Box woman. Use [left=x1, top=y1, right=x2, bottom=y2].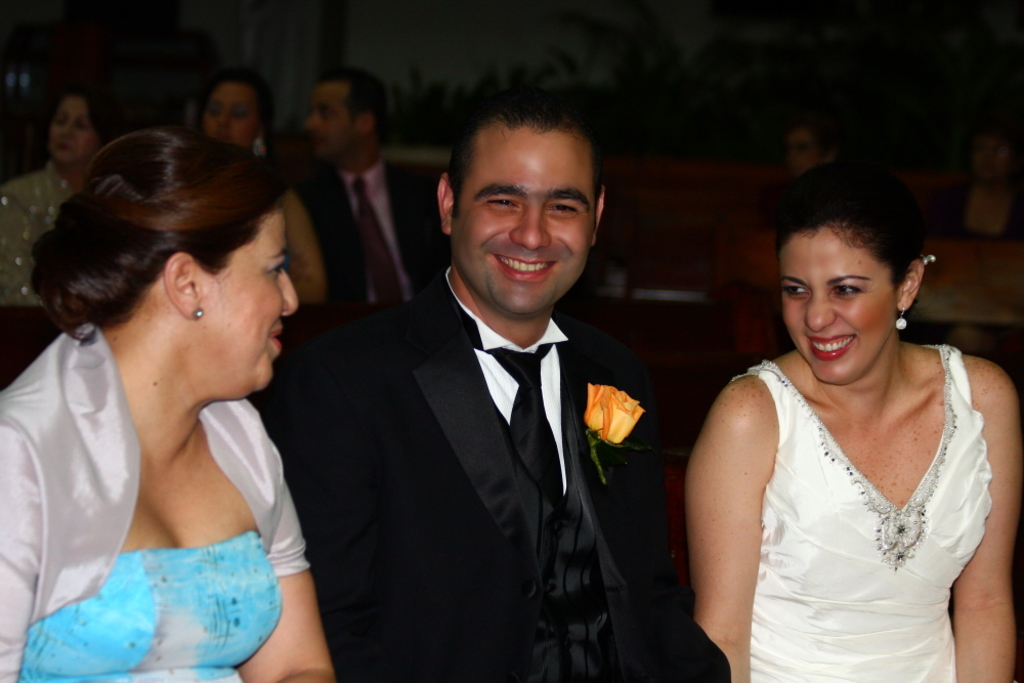
[left=0, top=113, right=349, bottom=678].
